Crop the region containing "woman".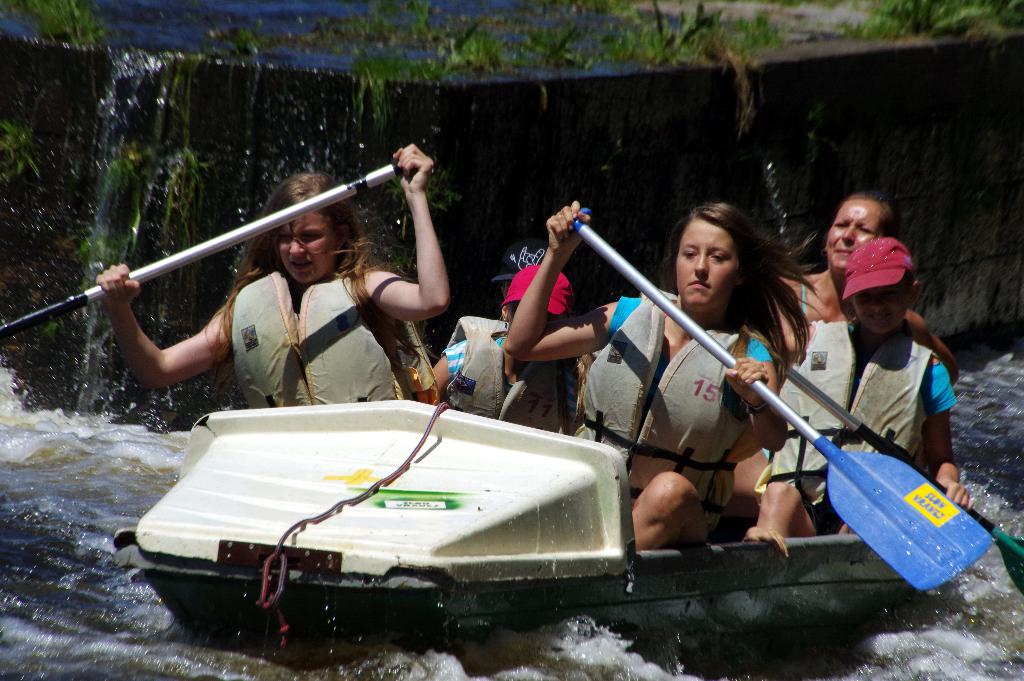
Crop region: (left=419, top=254, right=587, bottom=433).
